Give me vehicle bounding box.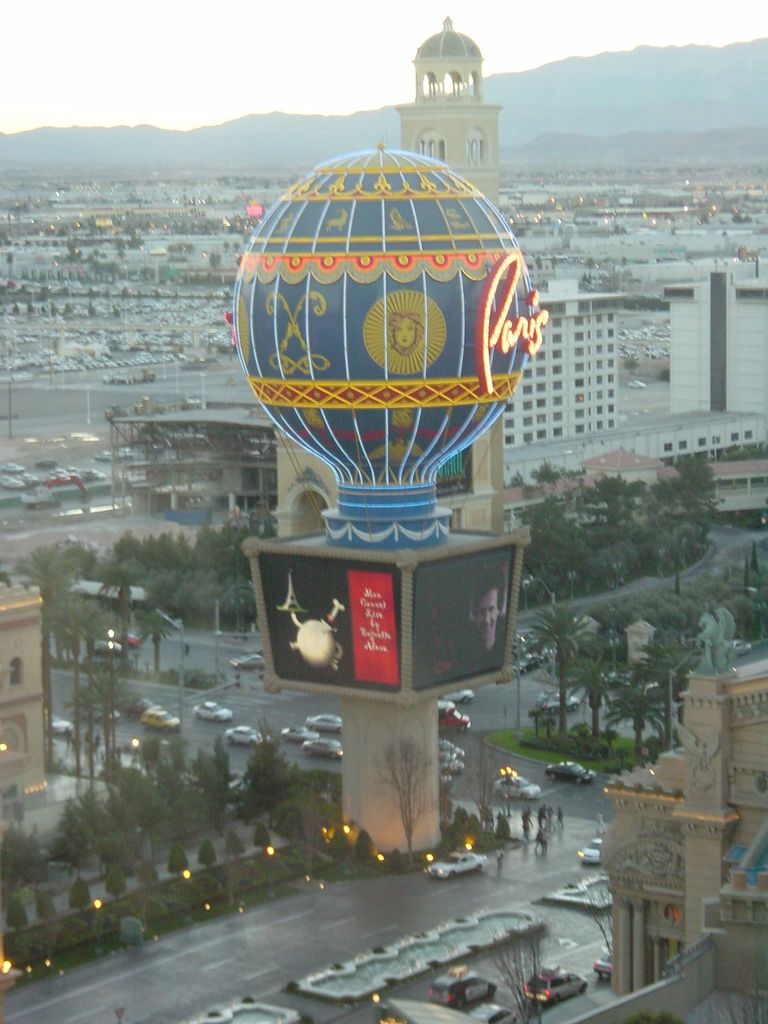
(x1=142, y1=702, x2=182, y2=733).
